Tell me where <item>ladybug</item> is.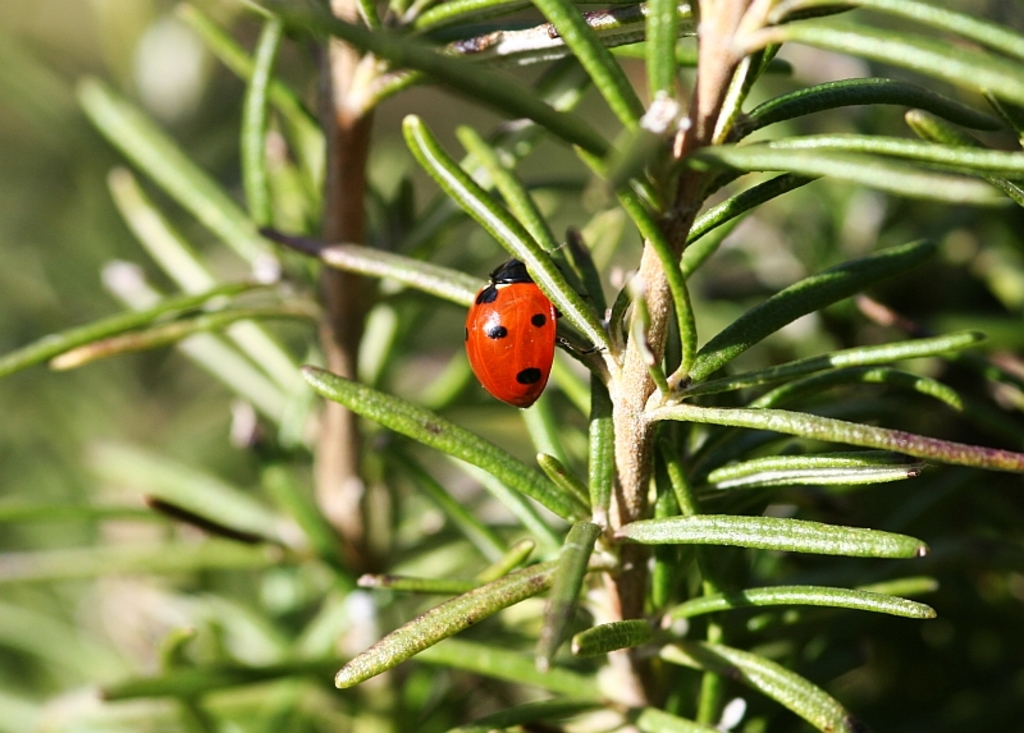
<item>ladybug</item> is at {"x1": 461, "y1": 260, "x2": 607, "y2": 411}.
